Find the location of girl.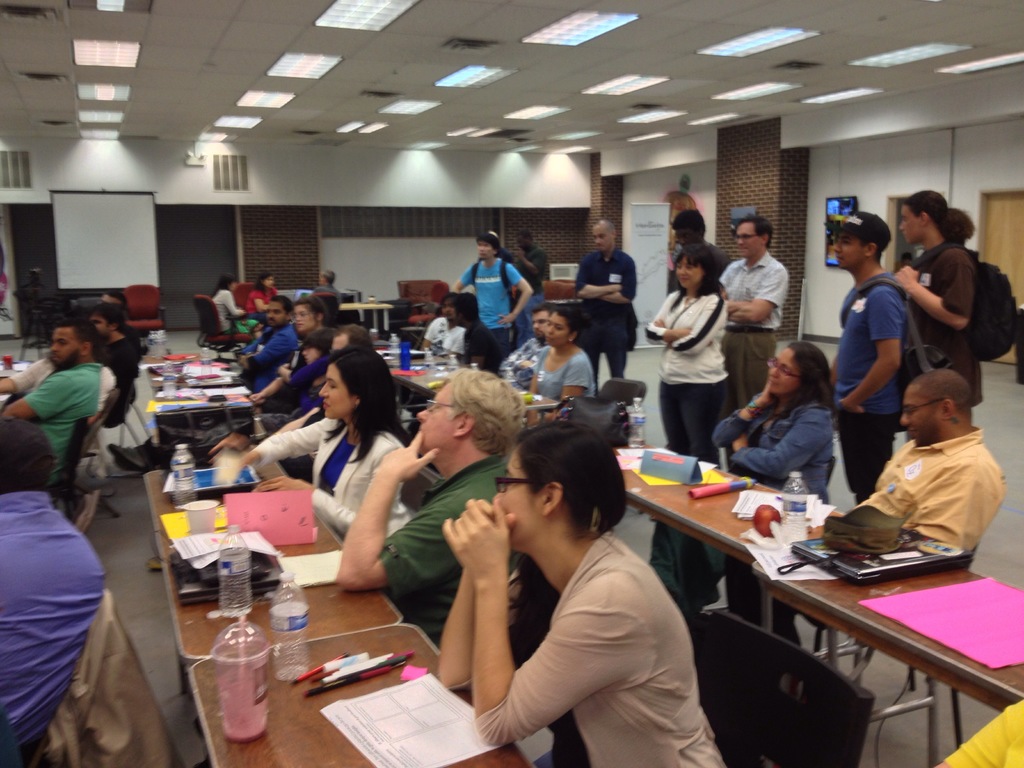
Location: <region>713, 342, 827, 497</region>.
